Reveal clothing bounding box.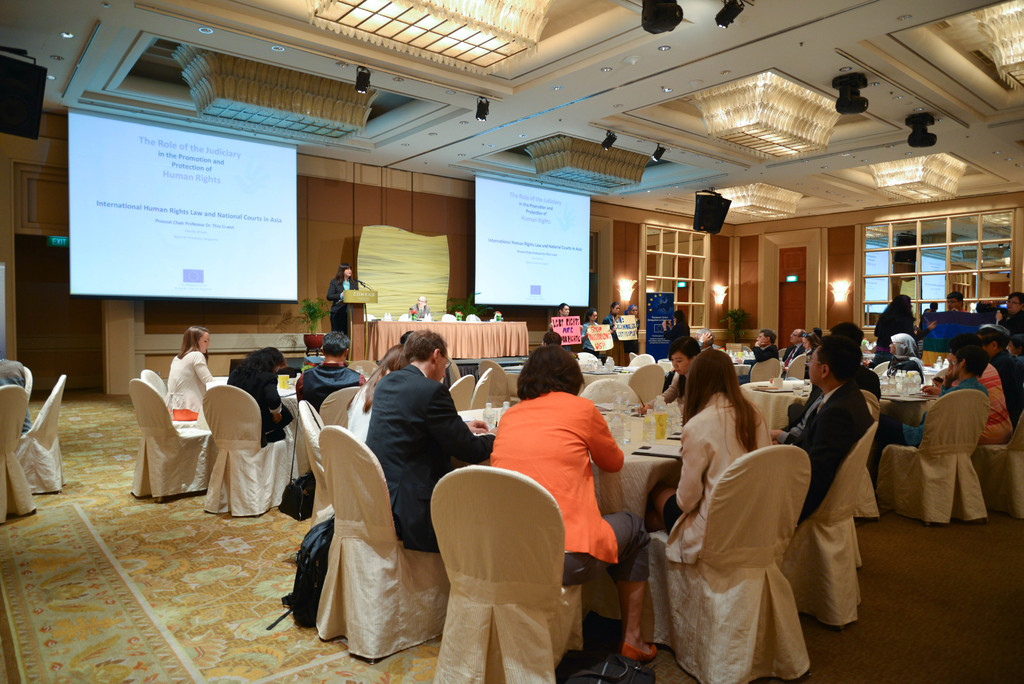
Revealed: bbox=(581, 321, 604, 359).
